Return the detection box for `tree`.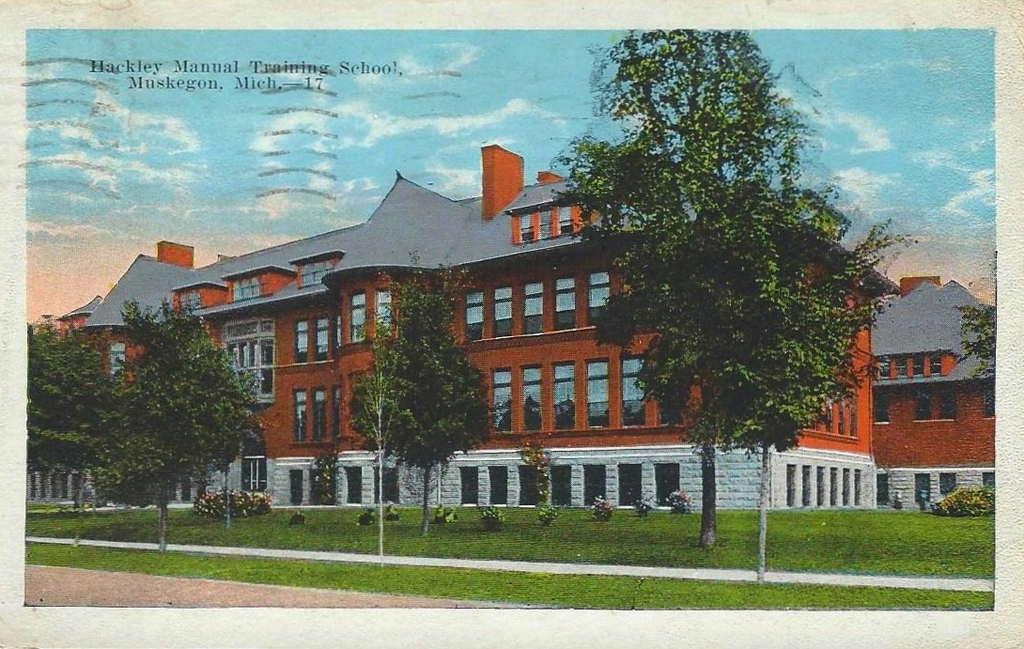
box(21, 318, 105, 562).
